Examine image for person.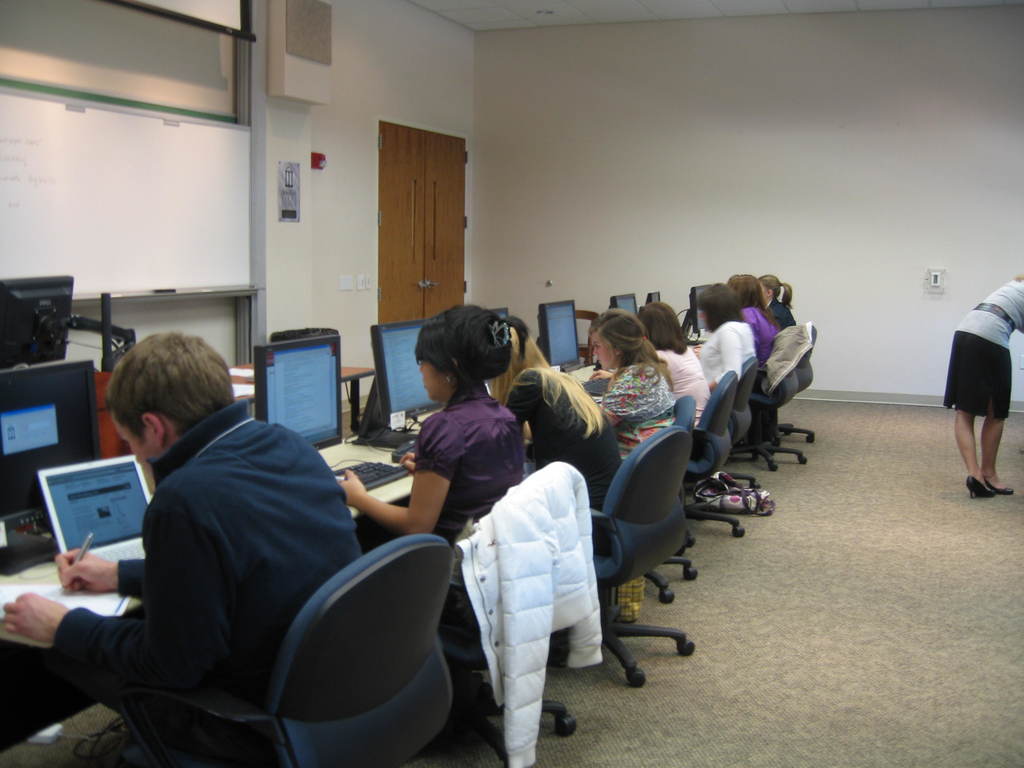
Examination result: l=705, t=287, r=759, b=377.
